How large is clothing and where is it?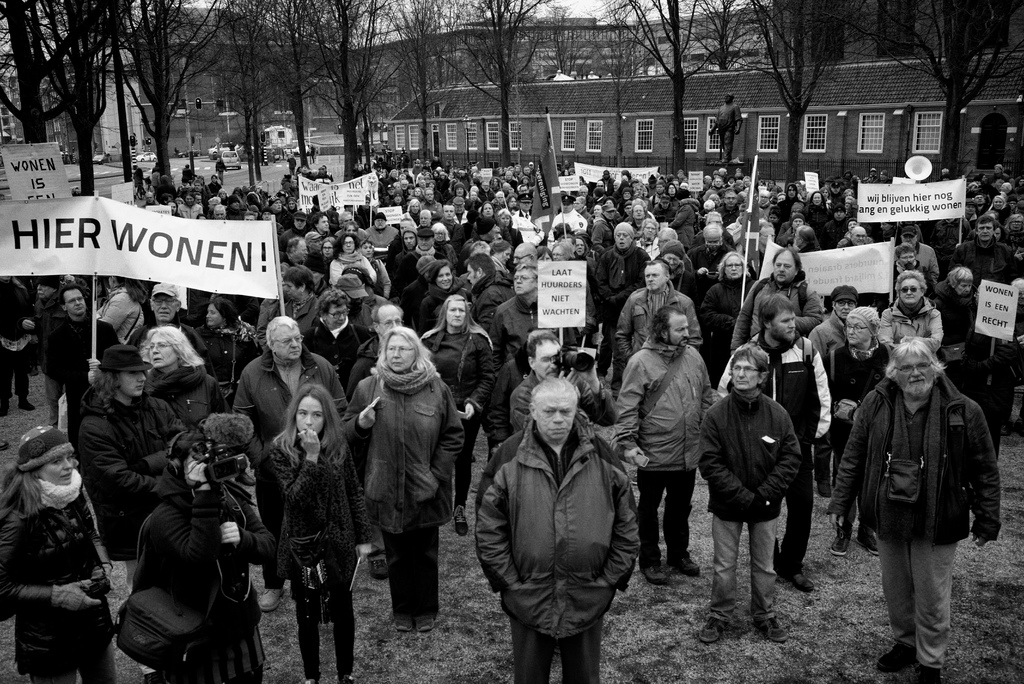
Bounding box: region(323, 330, 376, 387).
